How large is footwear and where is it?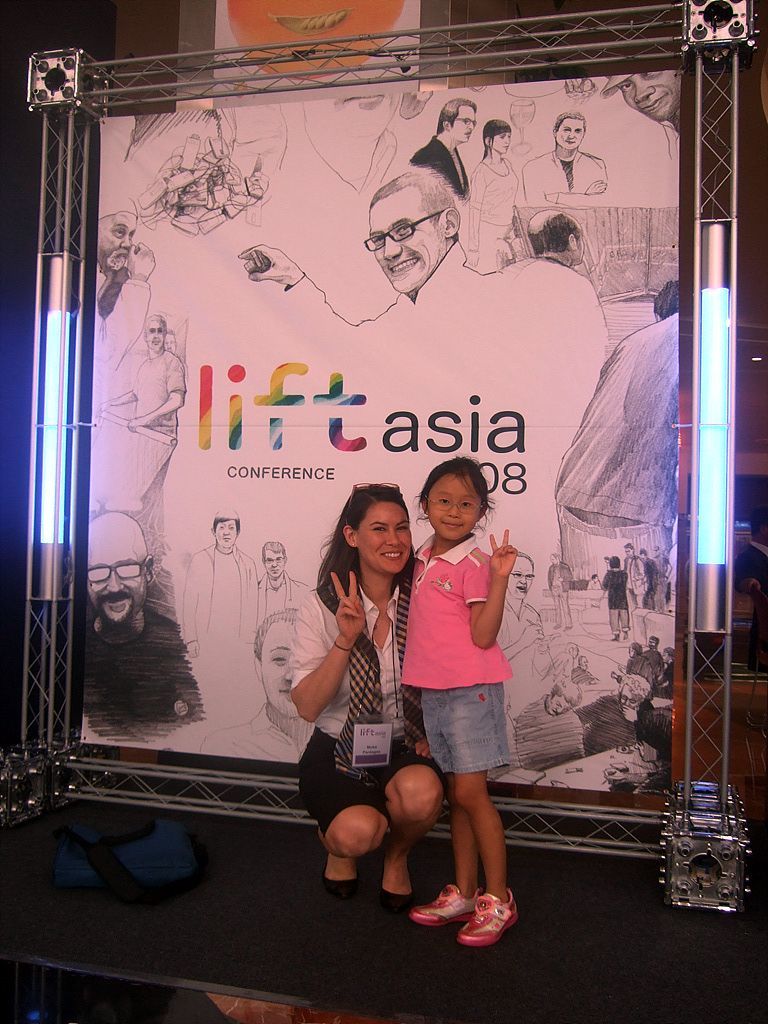
Bounding box: locate(378, 842, 414, 915).
